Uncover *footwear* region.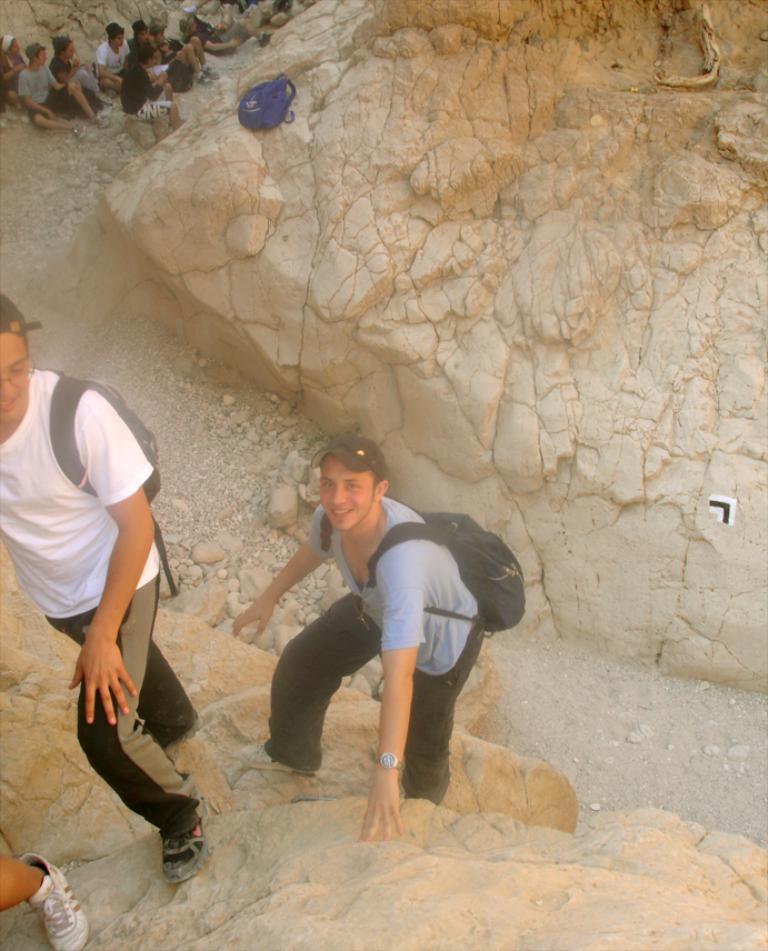
Uncovered: 20 845 92 950.
